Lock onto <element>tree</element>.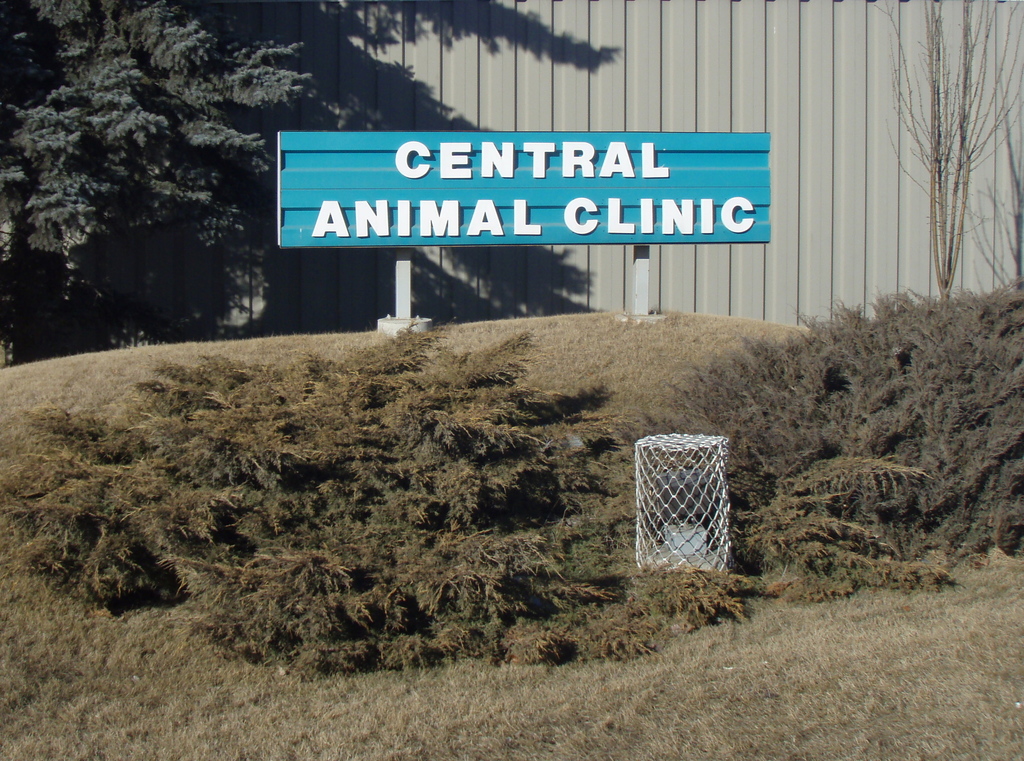
Locked: bbox=[0, 0, 337, 342].
